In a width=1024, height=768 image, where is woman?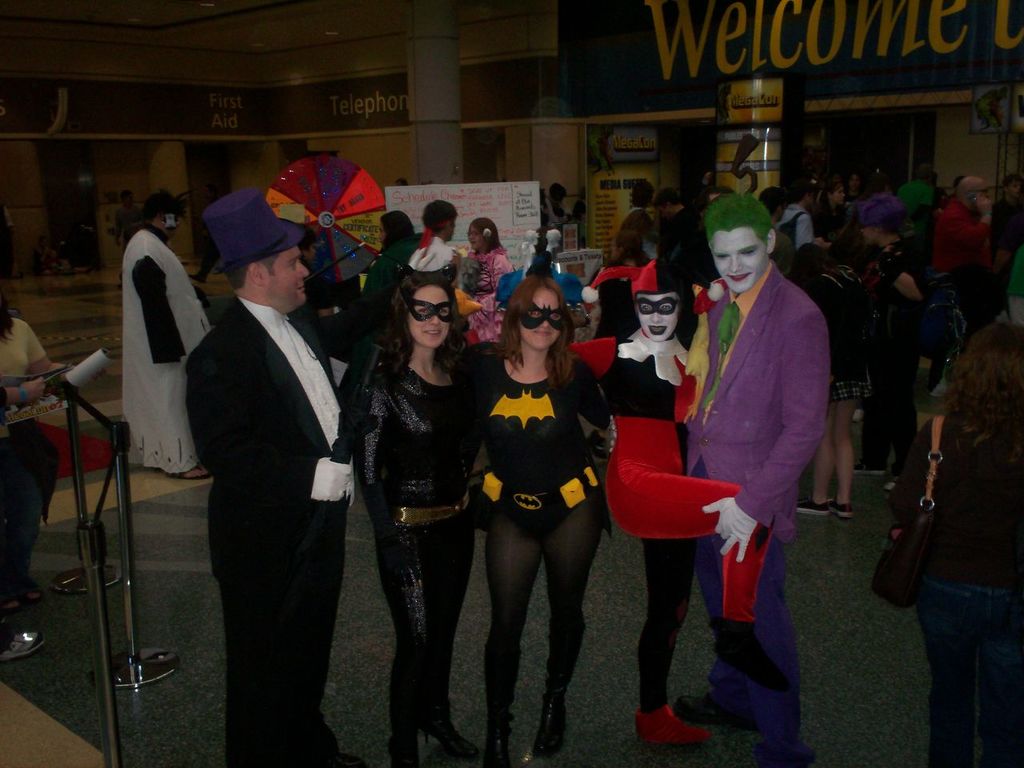
{"left": 793, "top": 192, "right": 928, "bottom": 518}.
